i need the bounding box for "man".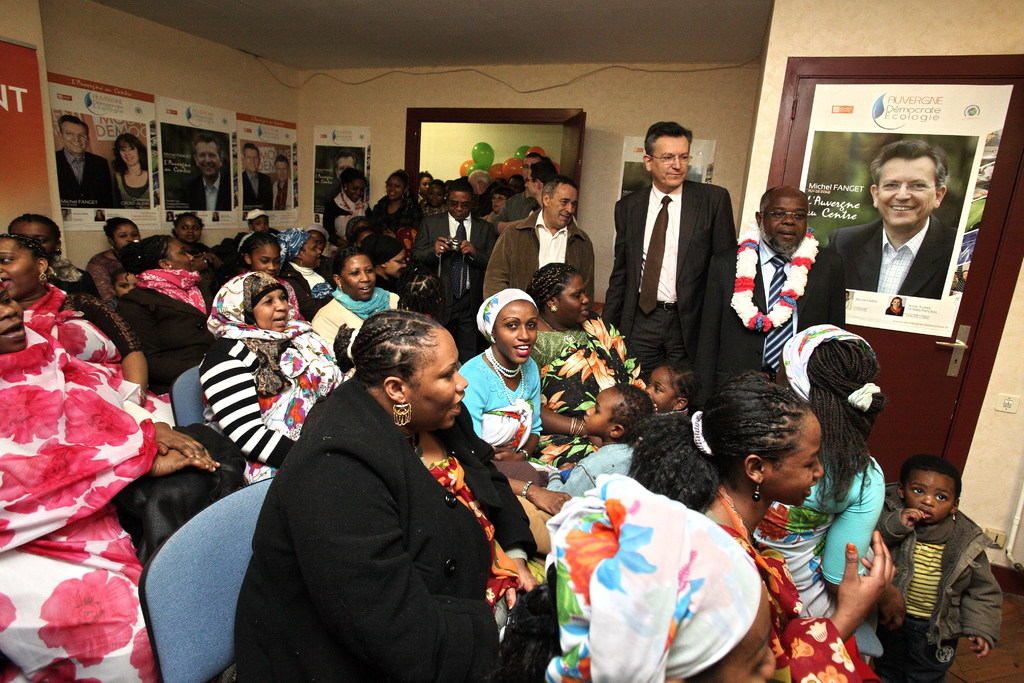
Here it is: {"x1": 57, "y1": 113, "x2": 122, "y2": 208}.
